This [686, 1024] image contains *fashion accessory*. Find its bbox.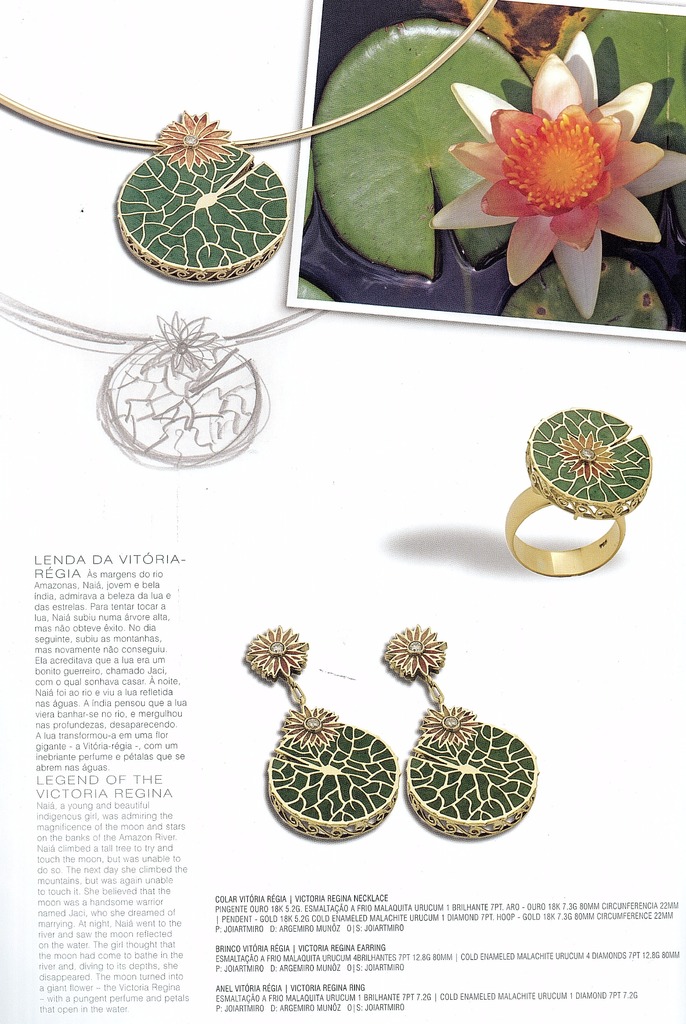
Rect(0, 294, 318, 469).
